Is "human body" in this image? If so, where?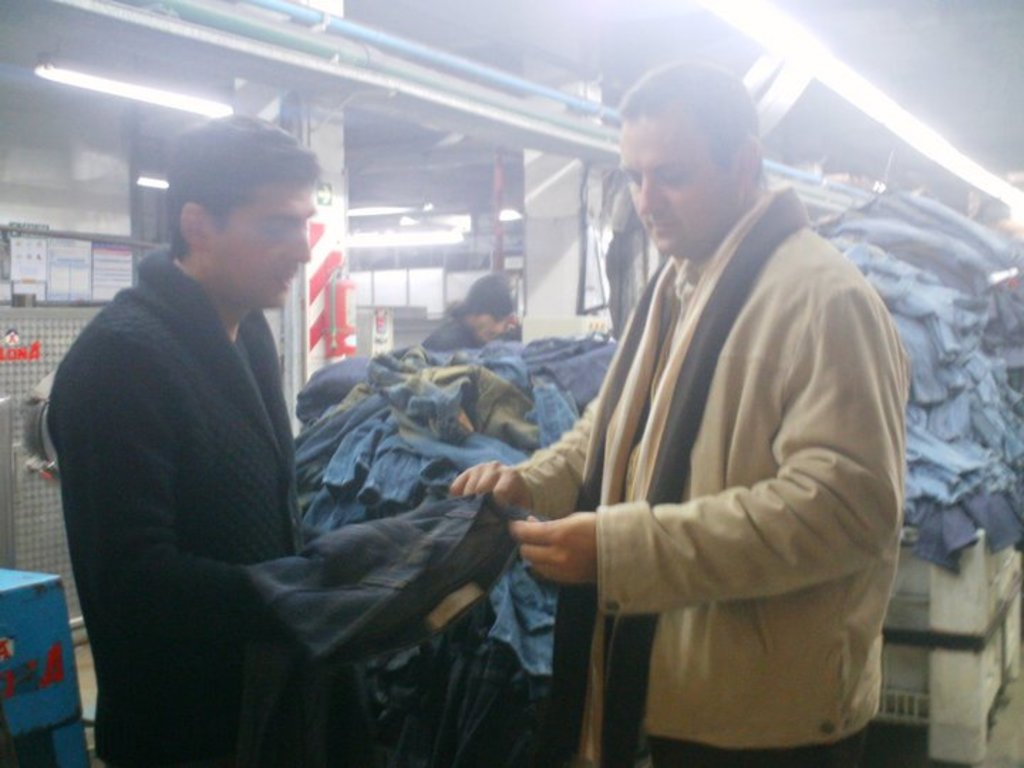
Yes, at (428,102,893,767).
